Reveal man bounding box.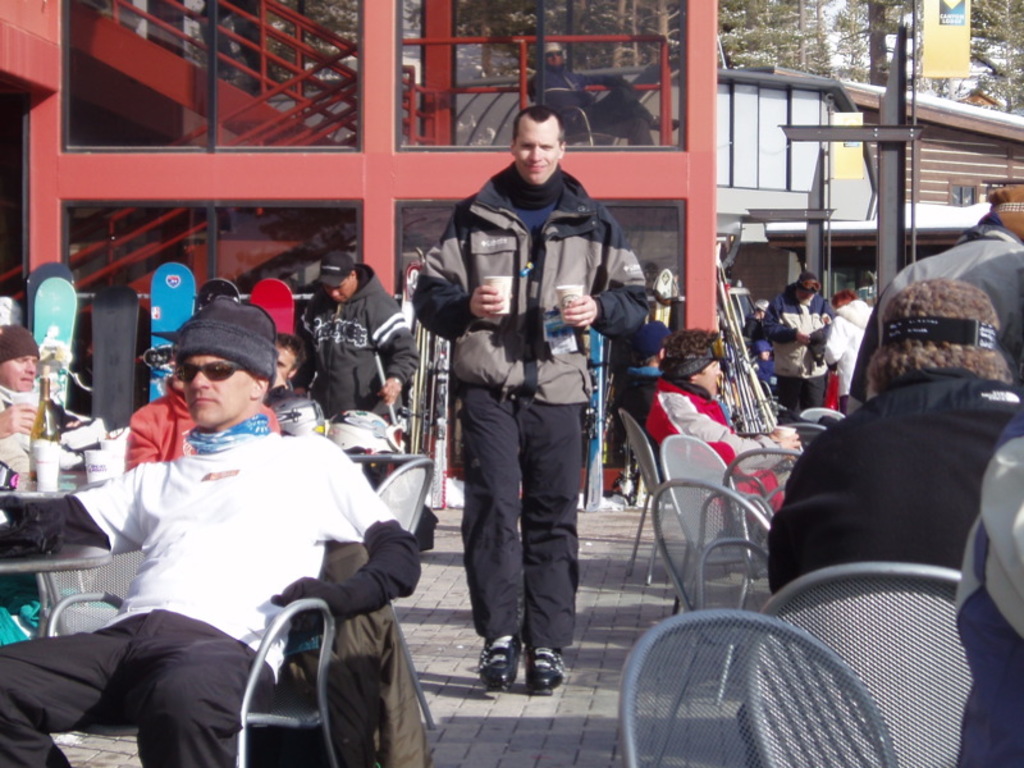
Revealed: Rect(412, 113, 635, 684).
